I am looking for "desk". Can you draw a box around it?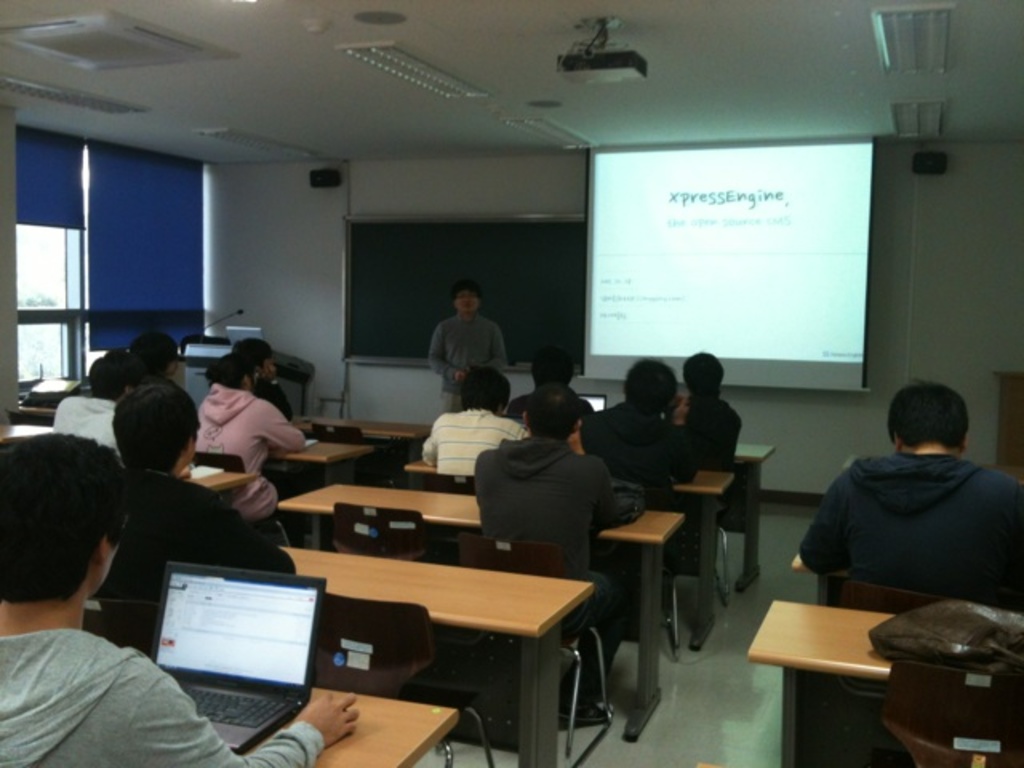
Sure, the bounding box is 283:410:435:467.
